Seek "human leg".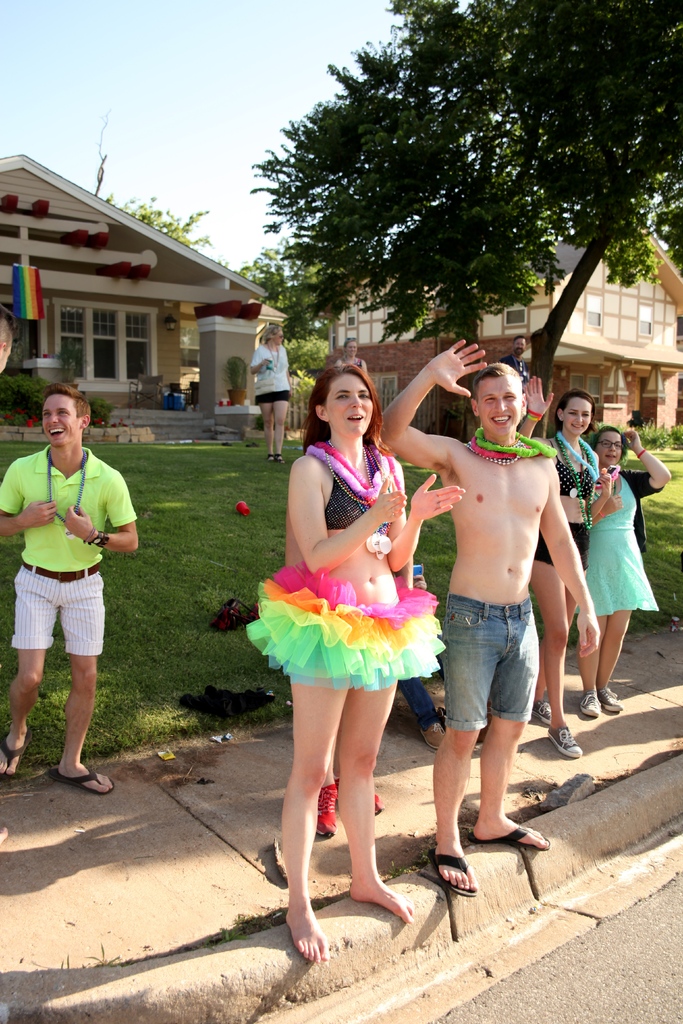
(339, 679, 415, 921).
